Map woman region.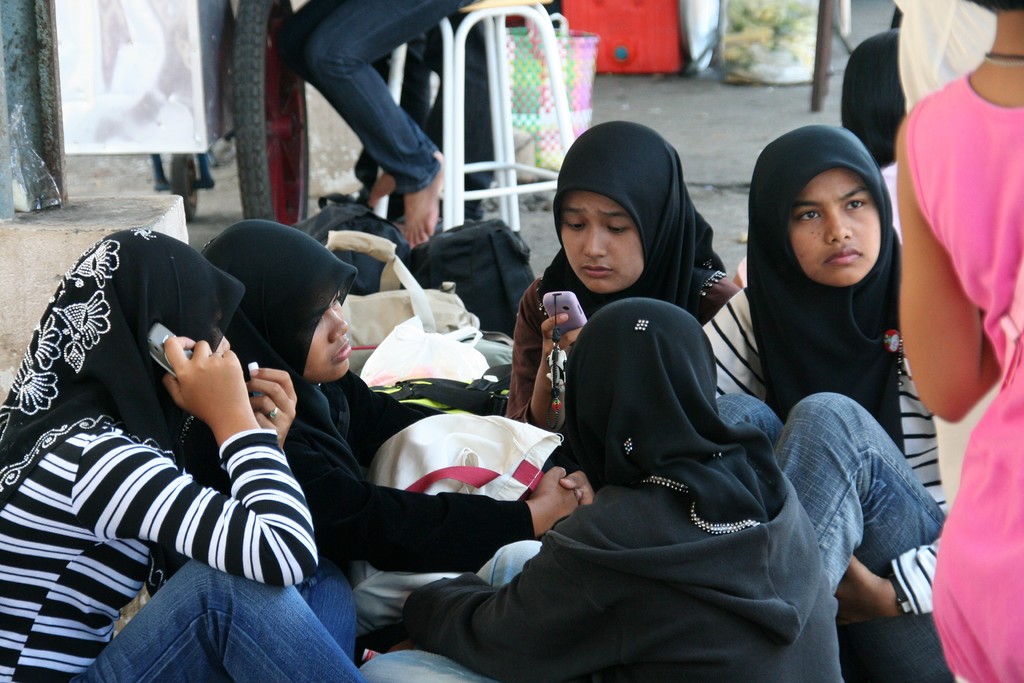
Mapped to x1=522, y1=126, x2=735, y2=454.
